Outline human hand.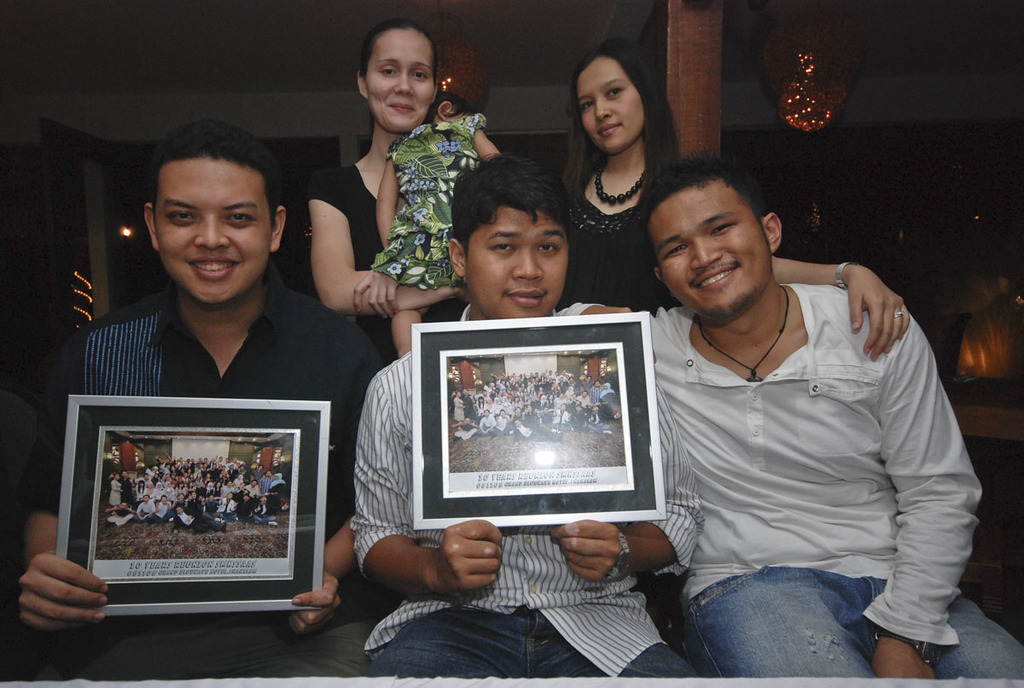
Outline: bbox=(431, 516, 508, 596).
